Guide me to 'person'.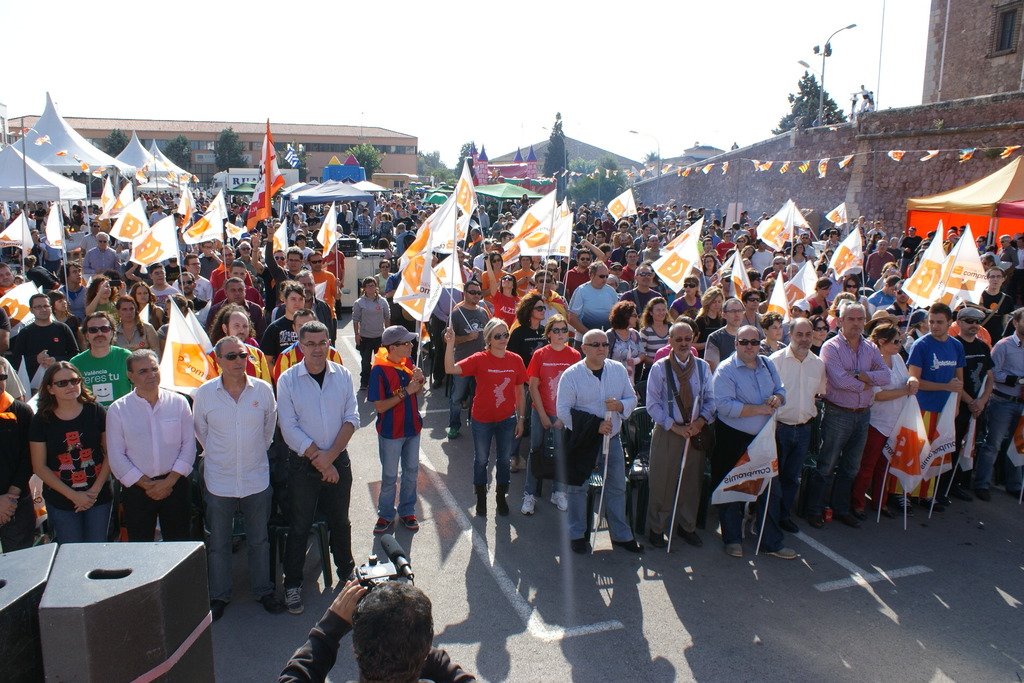
Guidance: rect(700, 237, 716, 257).
